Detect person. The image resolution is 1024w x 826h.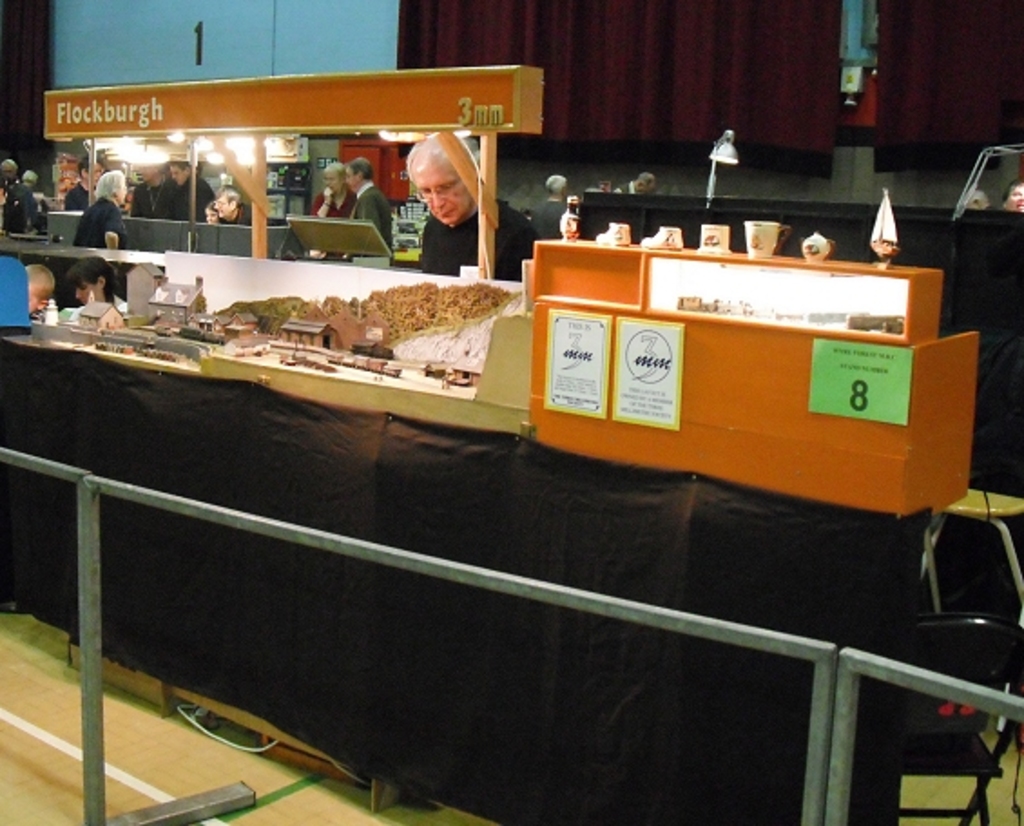
Rect(63, 152, 103, 210).
